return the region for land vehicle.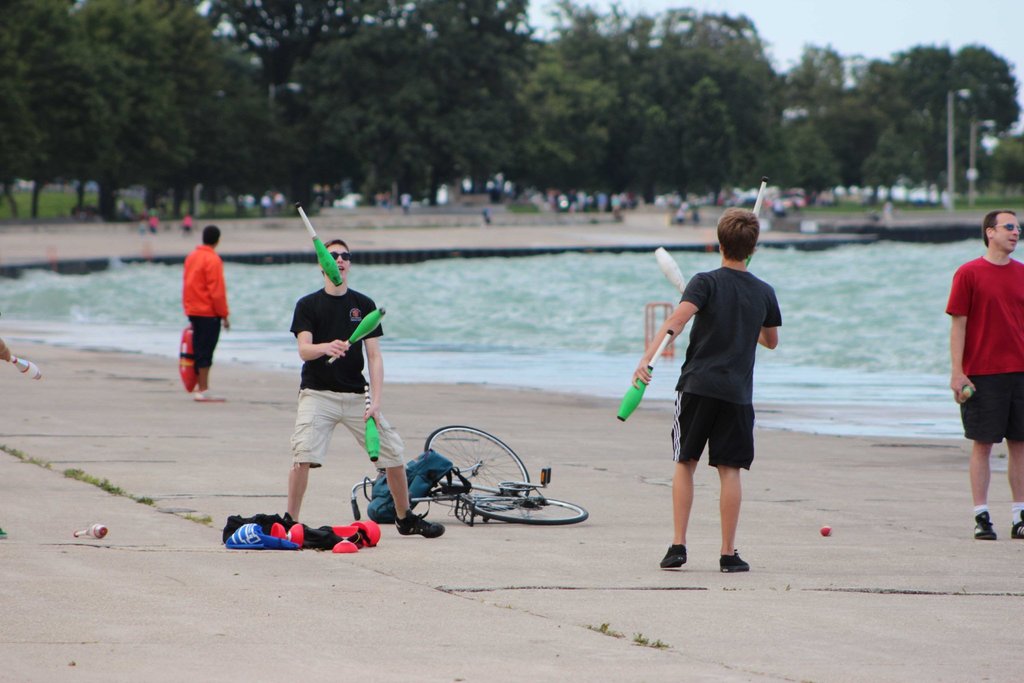
crop(353, 424, 588, 529).
